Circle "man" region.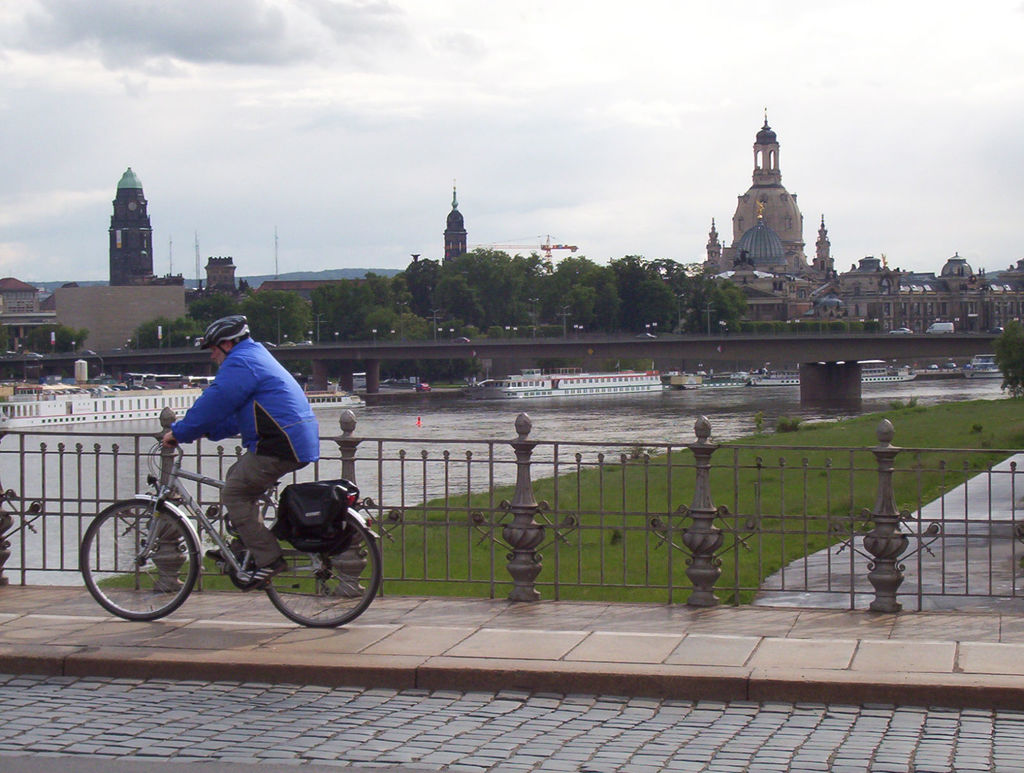
Region: rect(154, 321, 329, 568).
